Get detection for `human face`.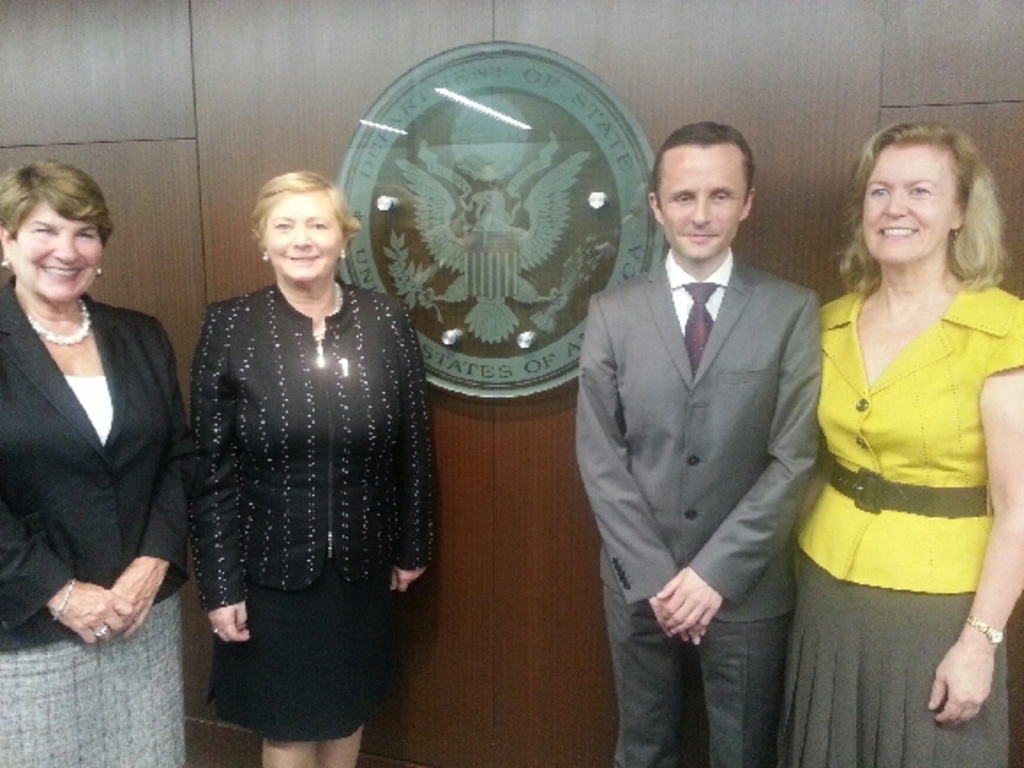
Detection: BBox(11, 194, 106, 302).
